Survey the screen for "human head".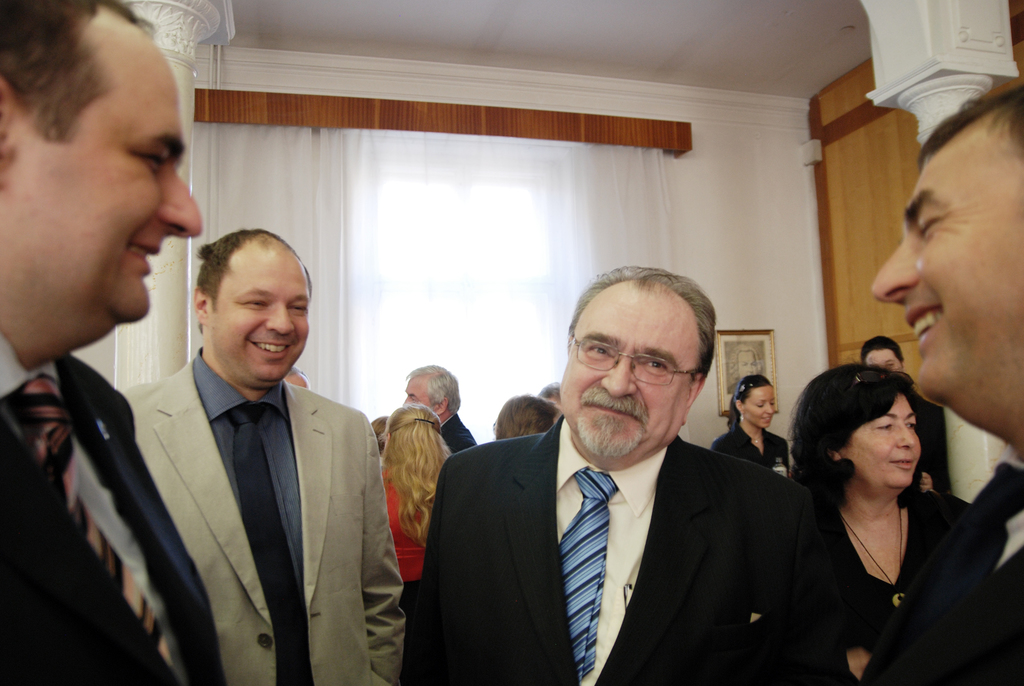
Survey found: left=497, top=394, right=566, bottom=441.
